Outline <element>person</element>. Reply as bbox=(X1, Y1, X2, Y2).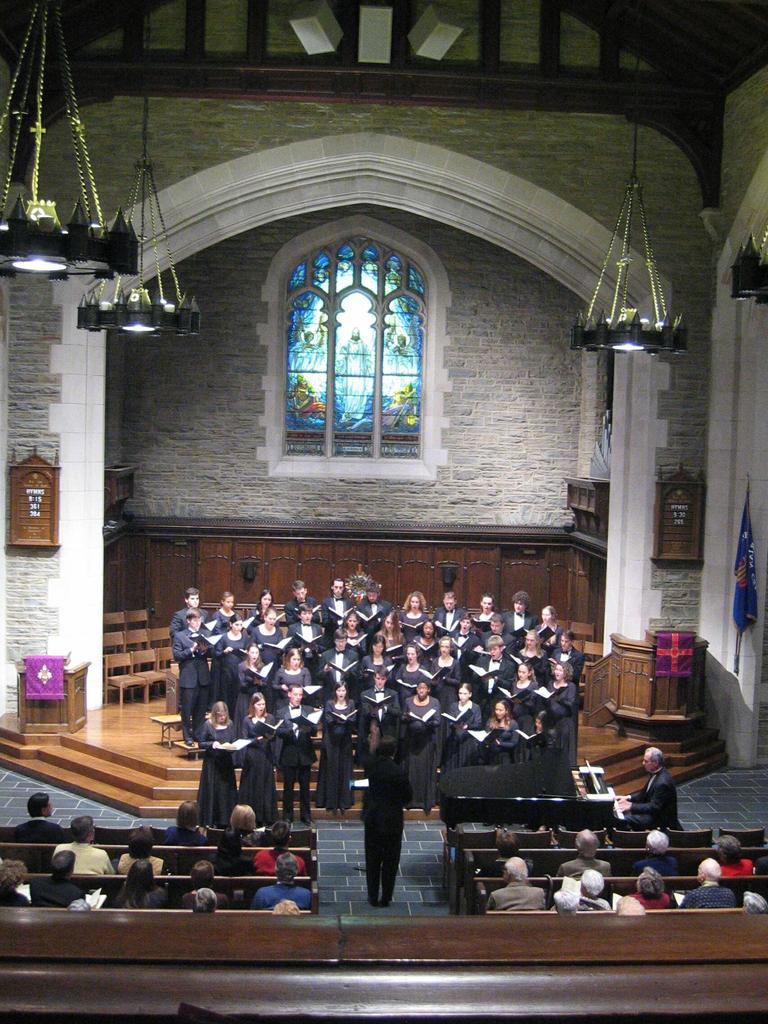
bbox=(612, 745, 678, 832).
